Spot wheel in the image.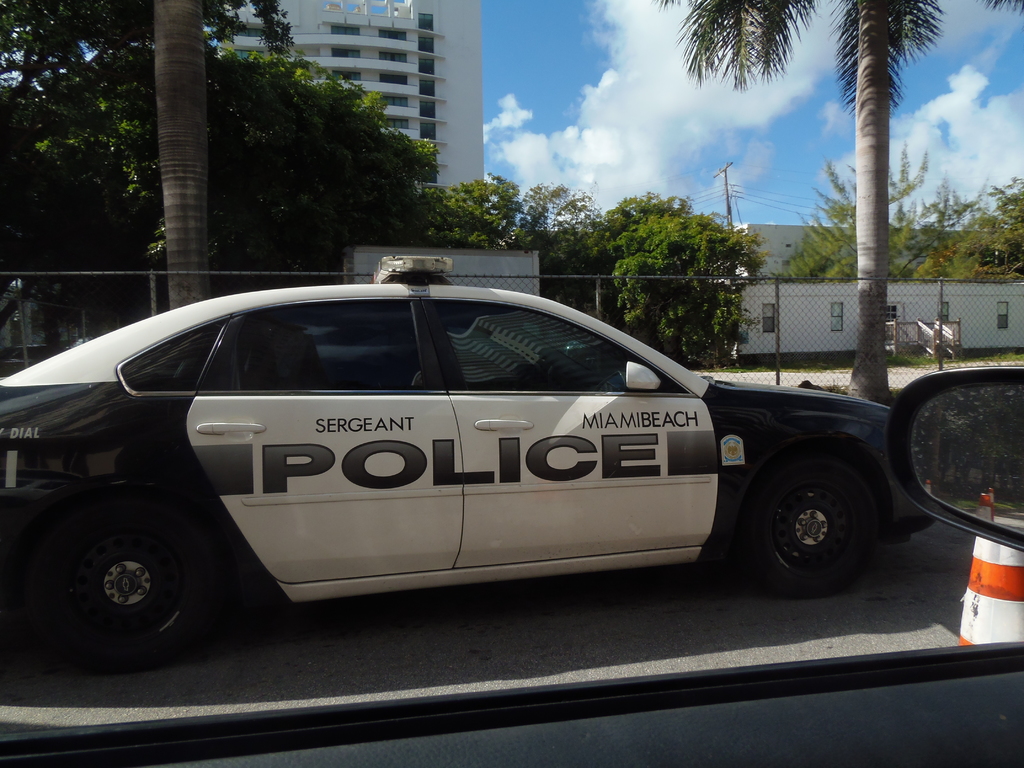
wheel found at 742,458,881,600.
